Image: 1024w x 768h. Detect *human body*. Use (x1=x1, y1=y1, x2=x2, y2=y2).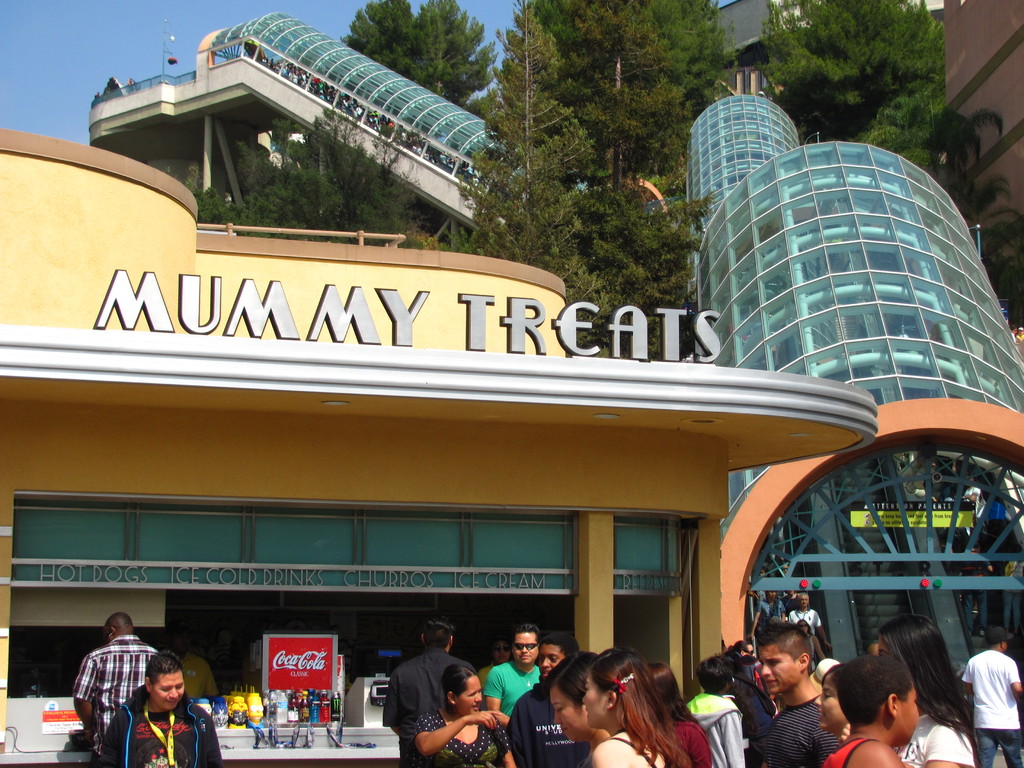
(x1=382, y1=610, x2=477, y2=765).
